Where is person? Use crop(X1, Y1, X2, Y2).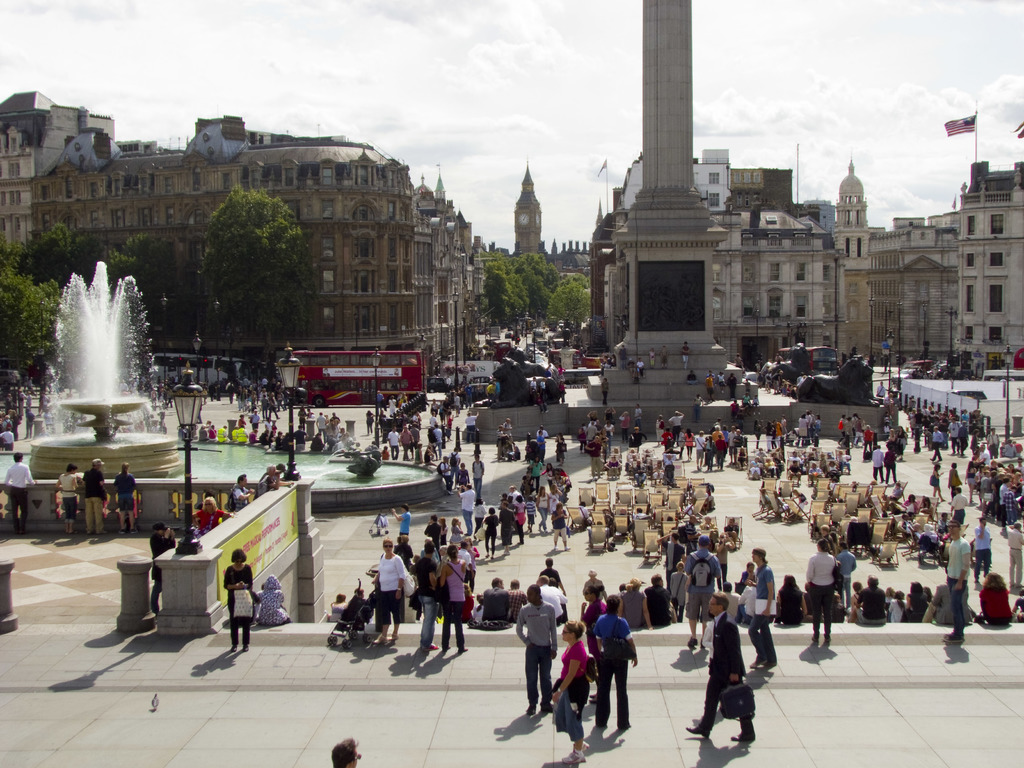
crop(515, 495, 526, 545).
